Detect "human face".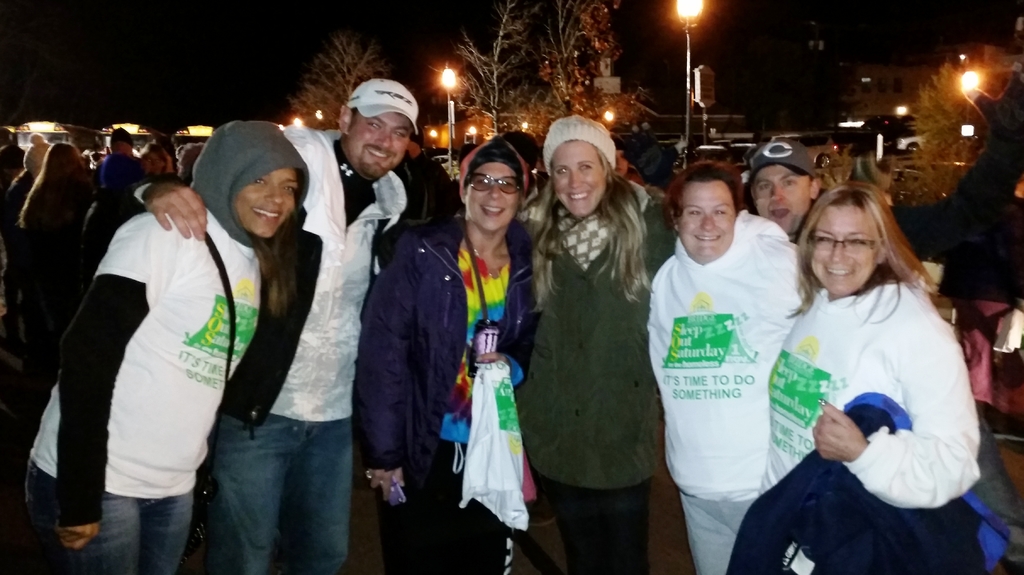
Detected at (236, 168, 295, 240).
